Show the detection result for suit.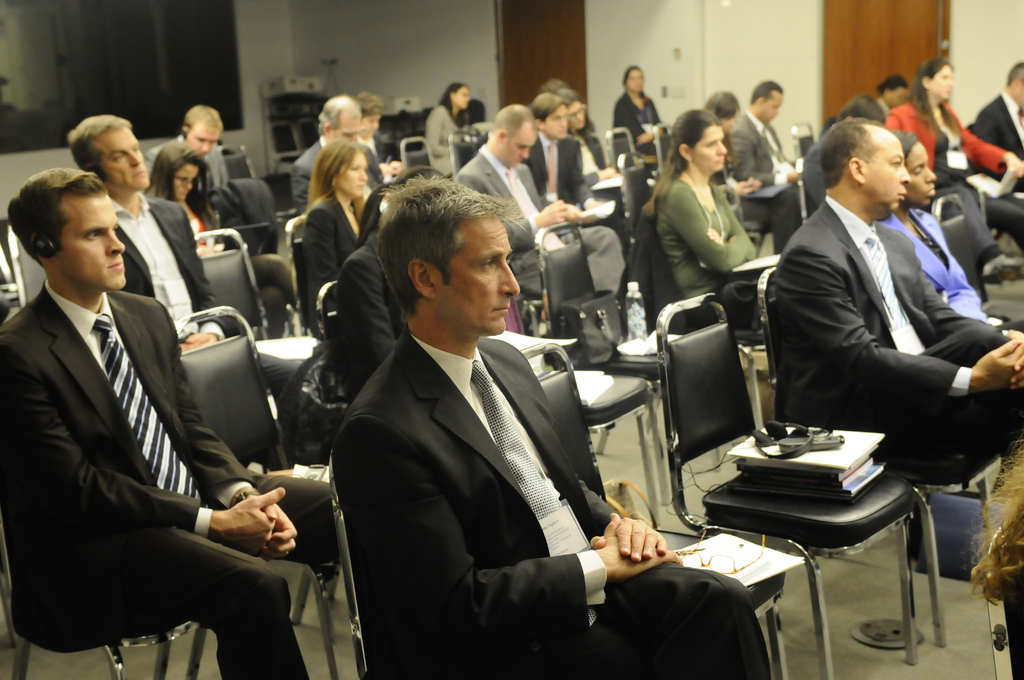
283 136 384 202.
